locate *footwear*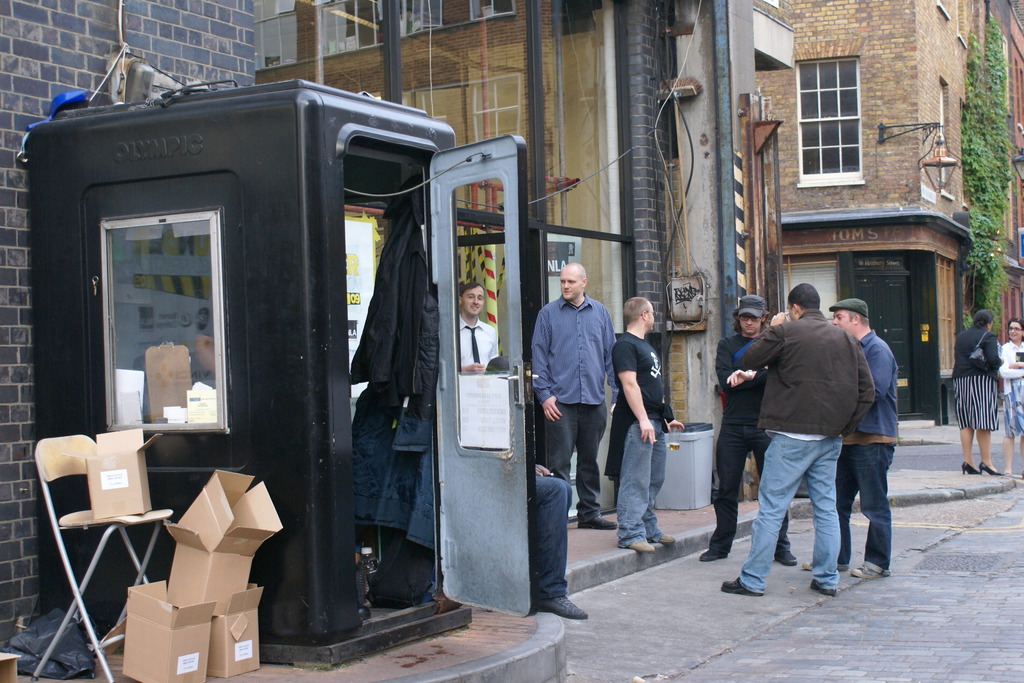
region(811, 580, 840, 598)
